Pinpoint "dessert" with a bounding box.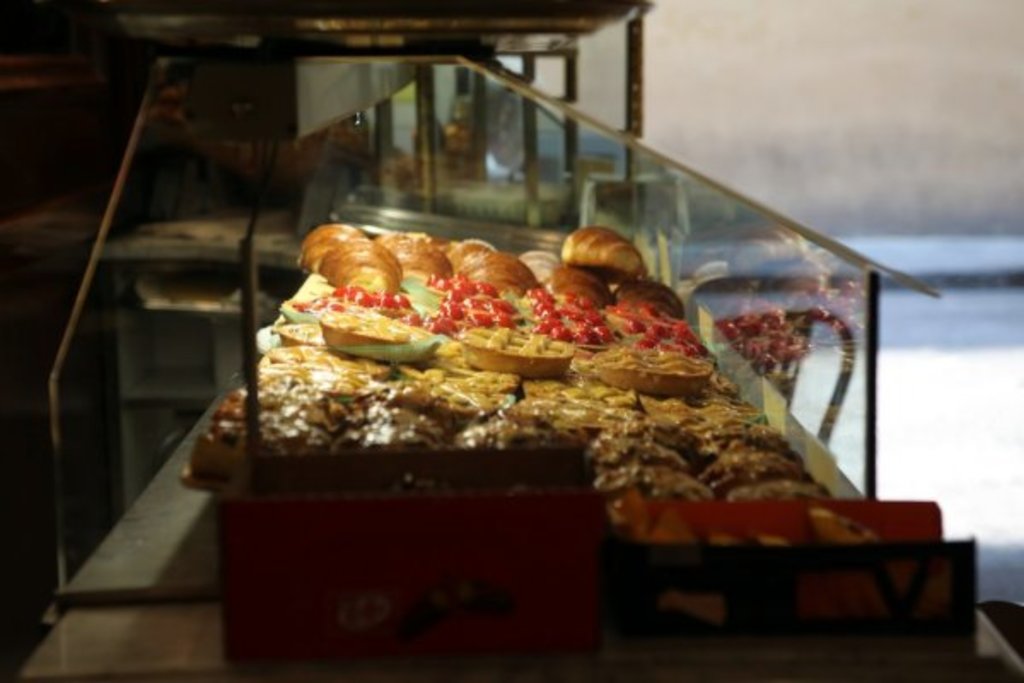
[538,294,621,353].
